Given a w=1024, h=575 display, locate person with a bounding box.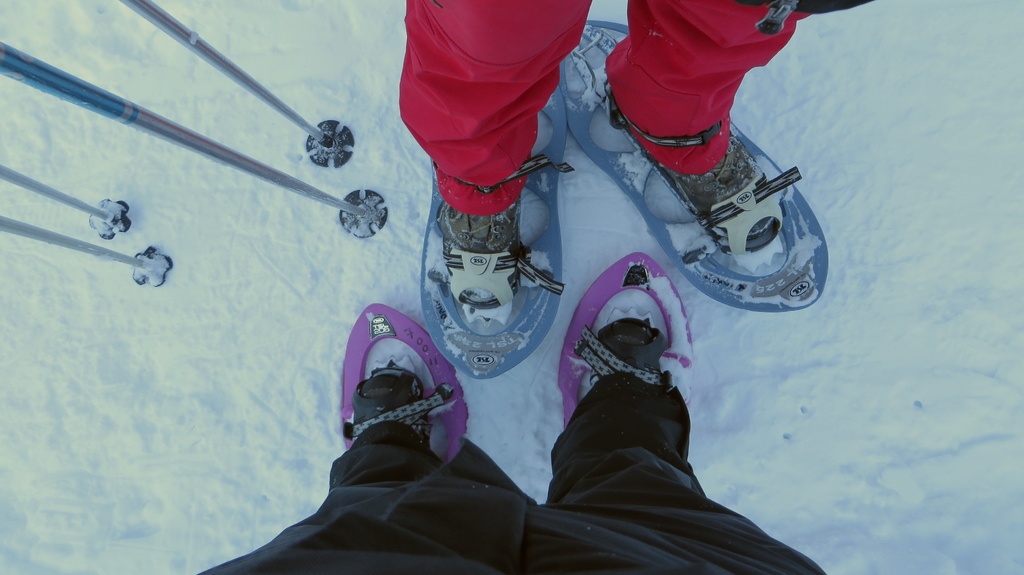
Located: [399, 0, 815, 335].
